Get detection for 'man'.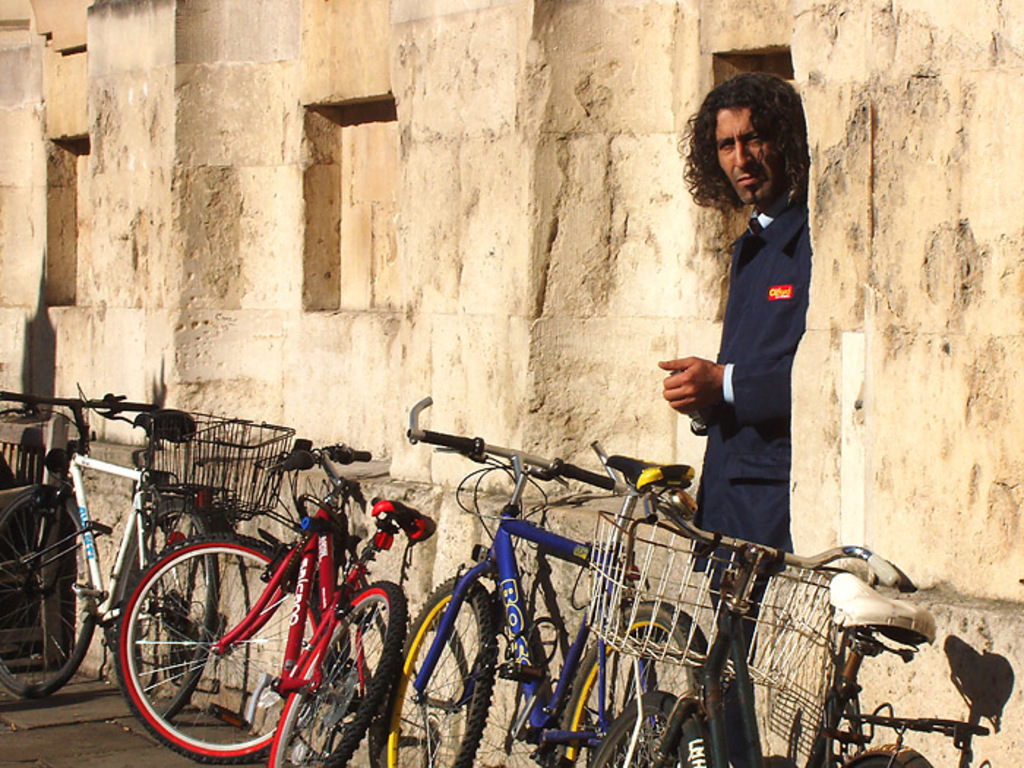
Detection: pyautogui.locateOnScreen(654, 99, 843, 616).
